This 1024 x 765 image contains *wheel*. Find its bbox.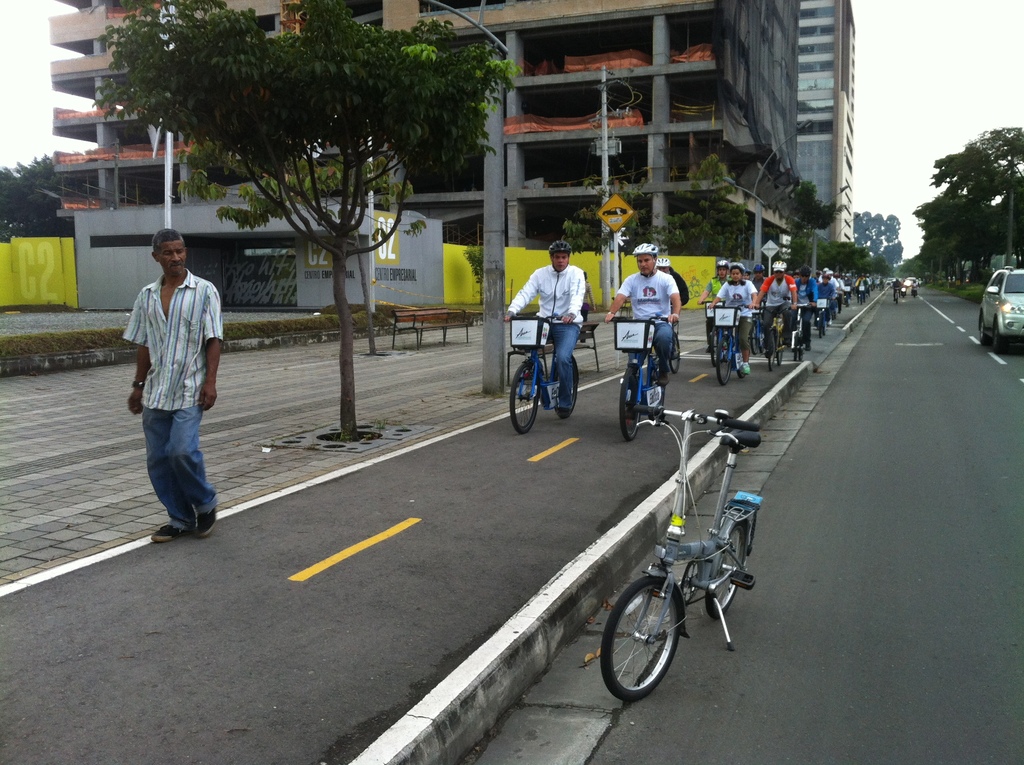
602:570:682:697.
